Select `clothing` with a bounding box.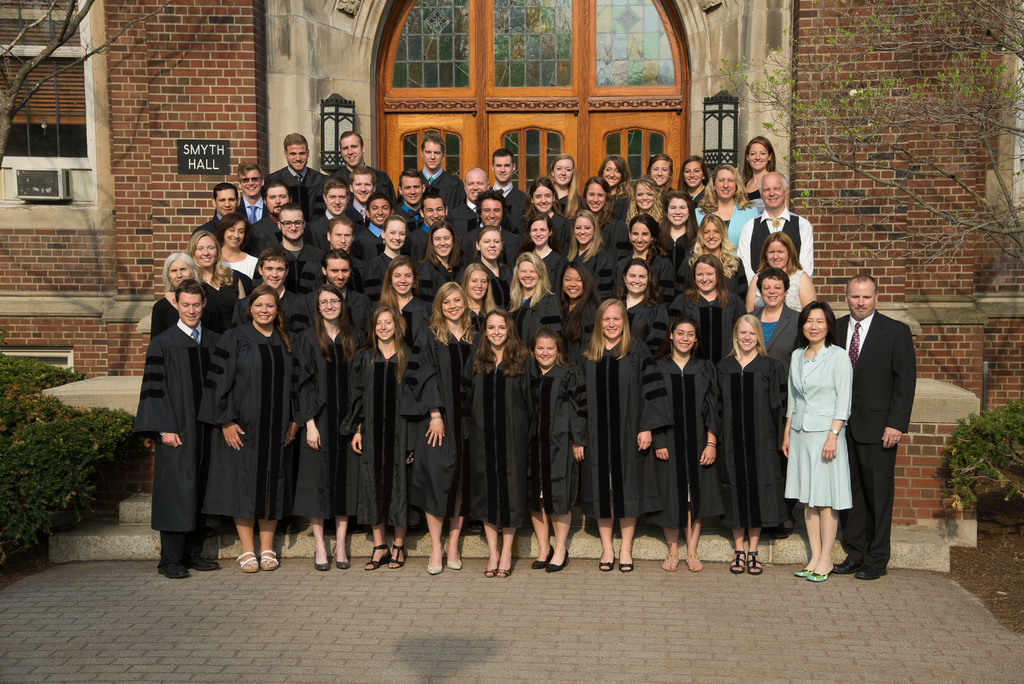
(616, 250, 674, 297).
